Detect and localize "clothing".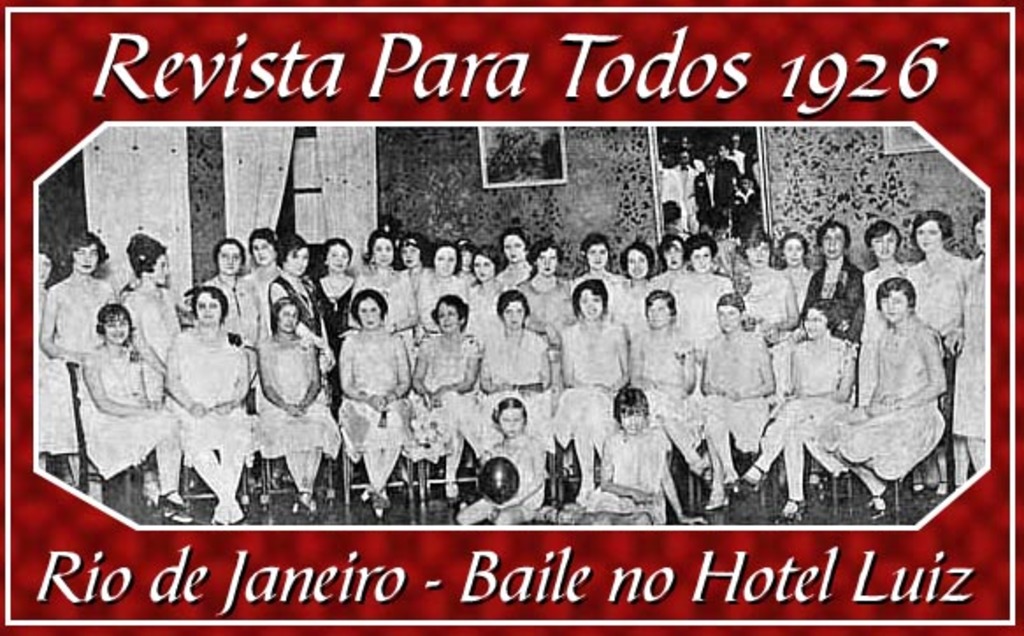
Localized at {"x1": 581, "y1": 416, "x2": 669, "y2": 520}.
